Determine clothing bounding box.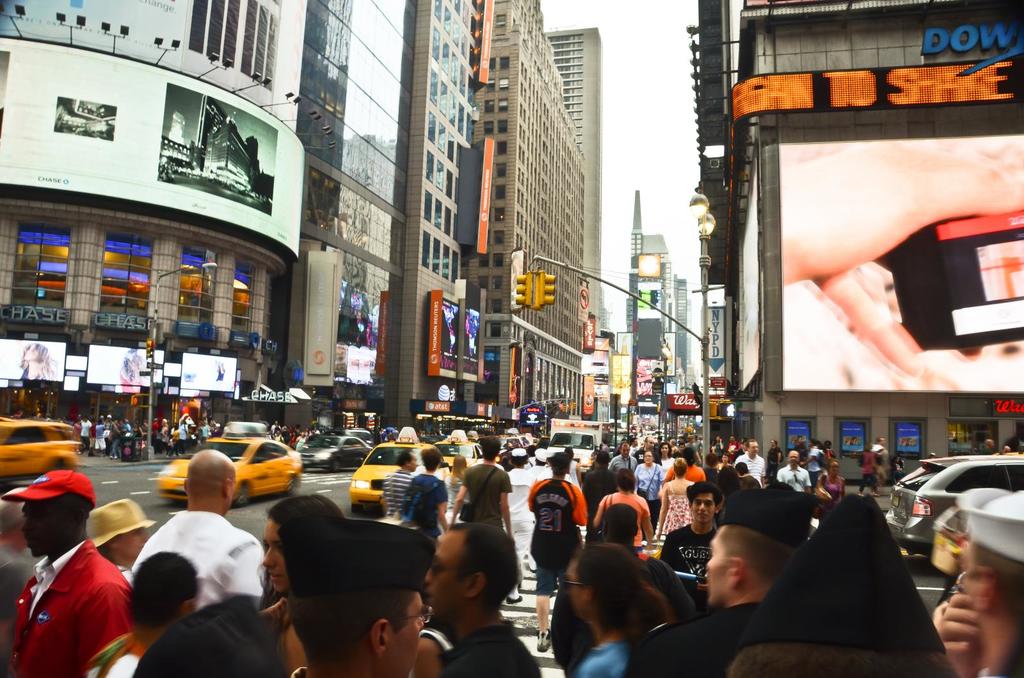
Determined: 398 472 465 546.
